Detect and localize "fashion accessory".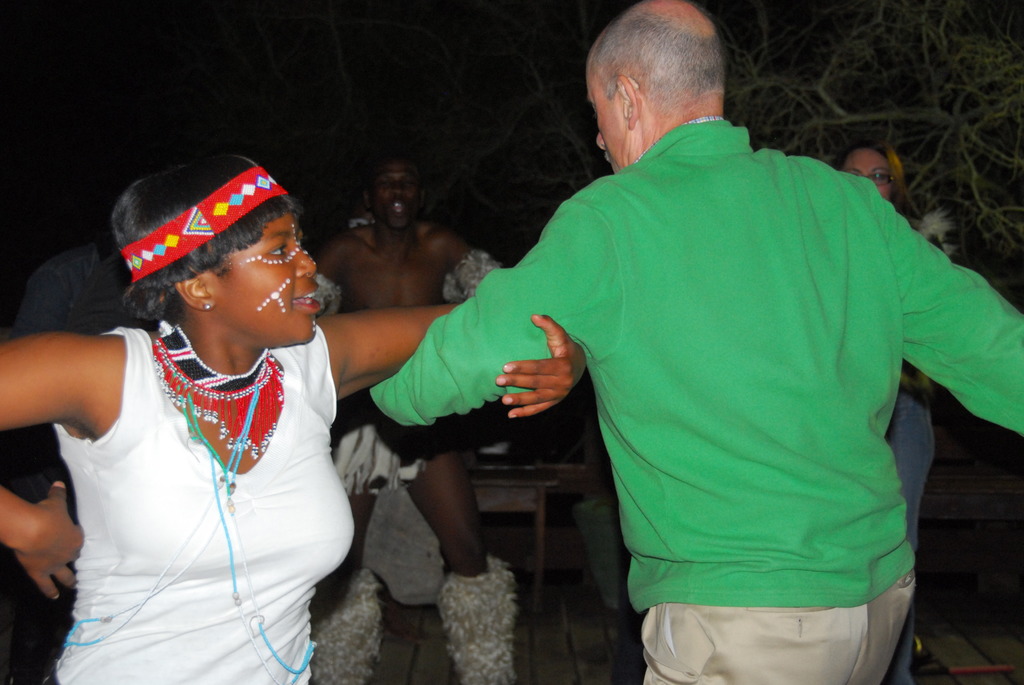
Localized at <region>847, 174, 897, 190</region>.
